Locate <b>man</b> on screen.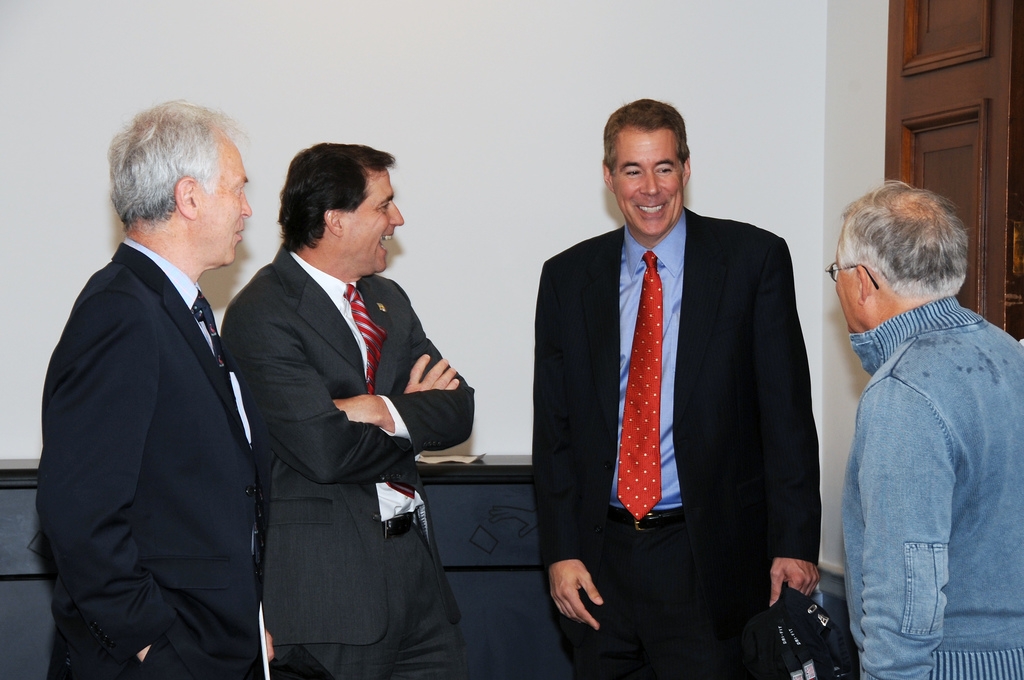
On screen at {"x1": 530, "y1": 98, "x2": 819, "y2": 679}.
